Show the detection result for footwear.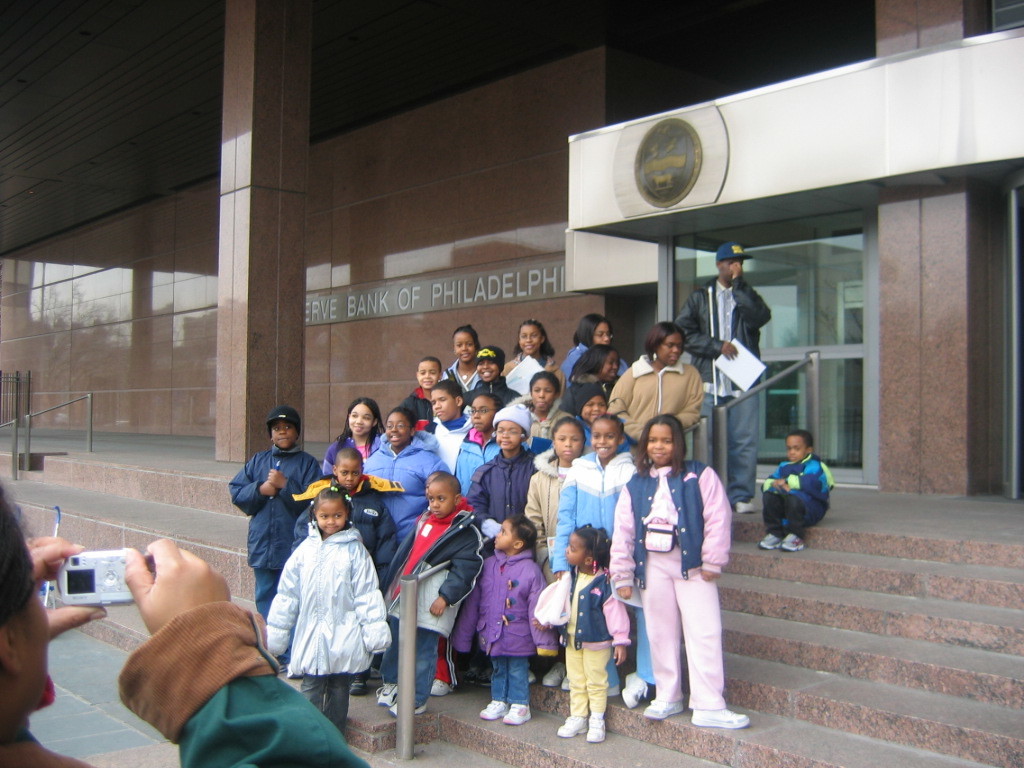
[left=621, top=672, right=649, bottom=707].
